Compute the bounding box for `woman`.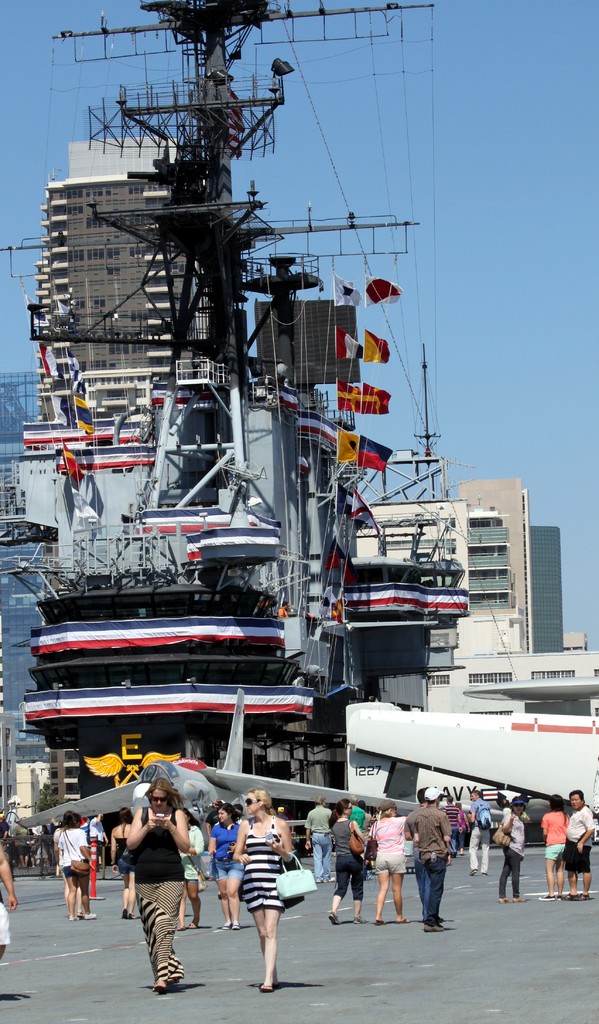
(208, 802, 249, 931).
